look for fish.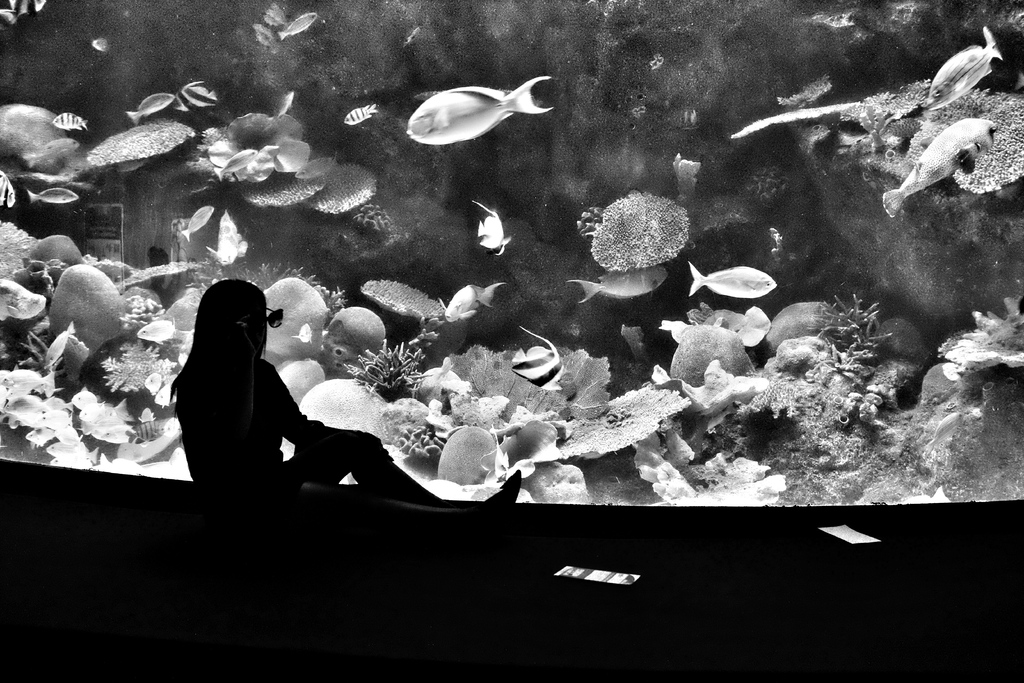
Found: Rect(565, 265, 676, 304).
